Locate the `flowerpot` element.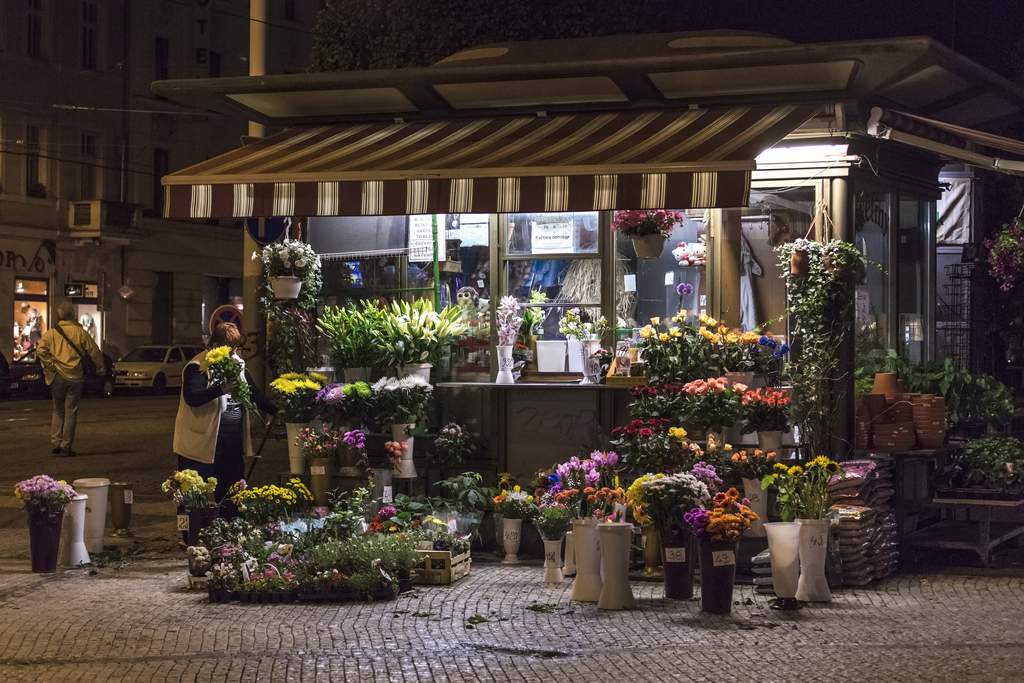
Element bbox: <region>700, 534, 739, 614</region>.
